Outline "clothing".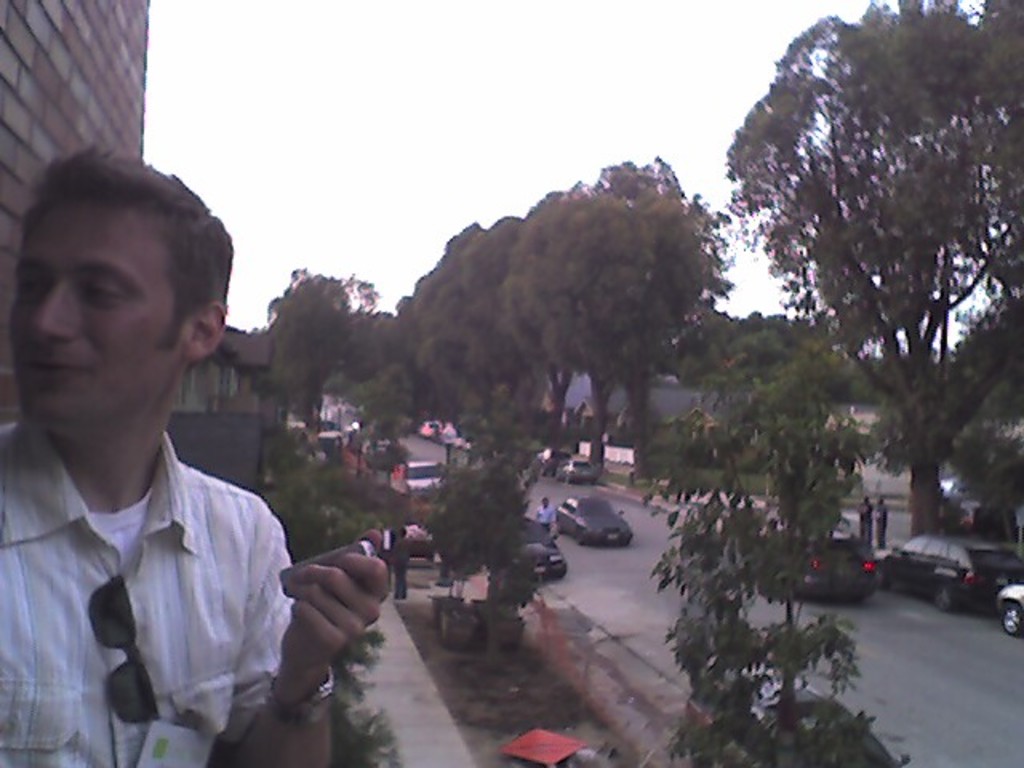
Outline: locate(394, 536, 413, 597).
